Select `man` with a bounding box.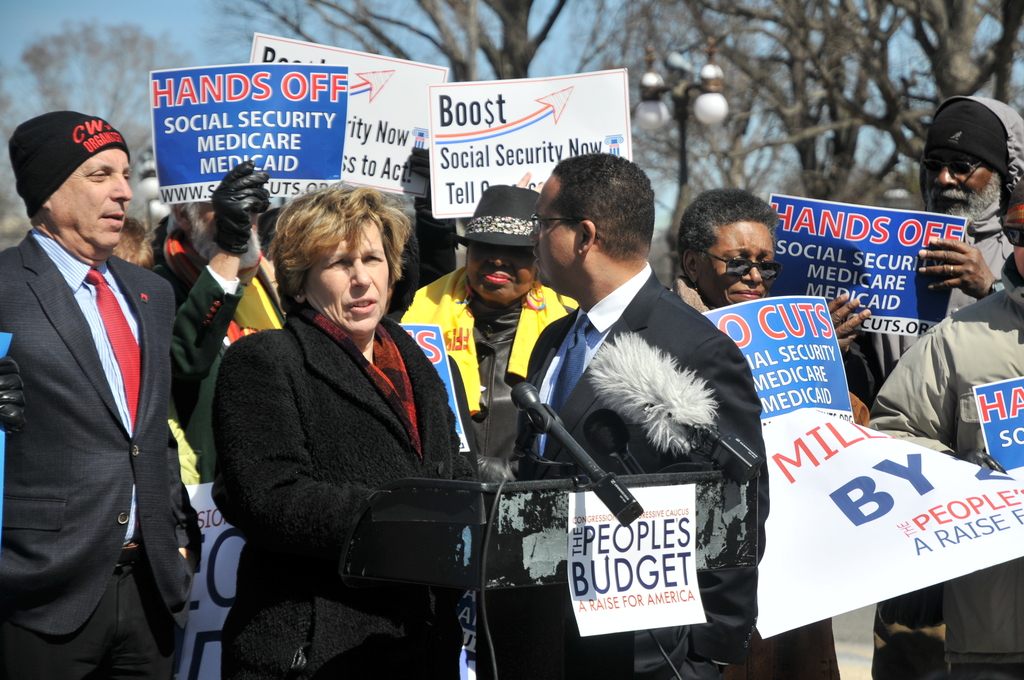
box(5, 85, 196, 670).
